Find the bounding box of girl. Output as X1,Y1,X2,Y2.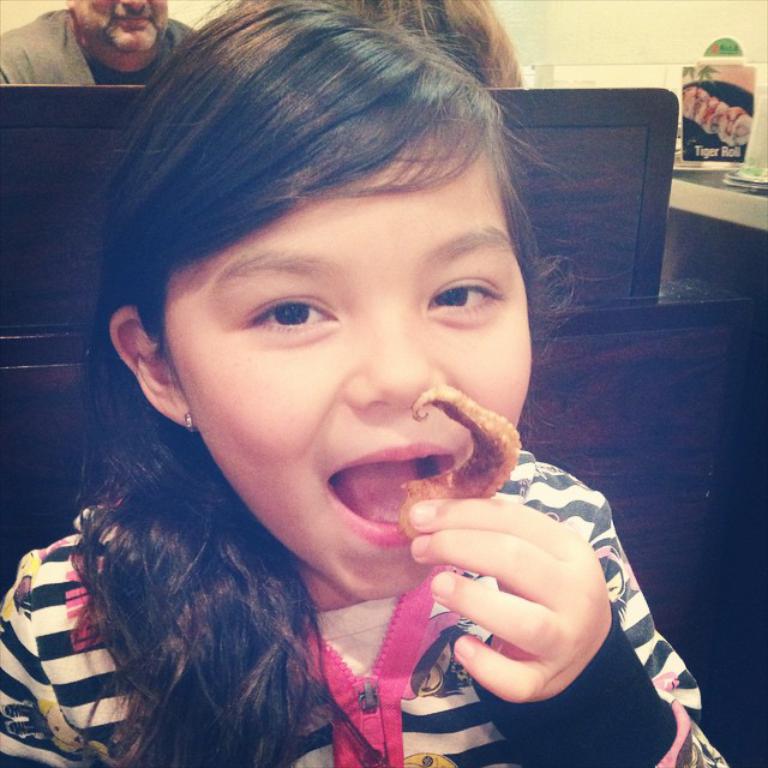
0,0,727,767.
